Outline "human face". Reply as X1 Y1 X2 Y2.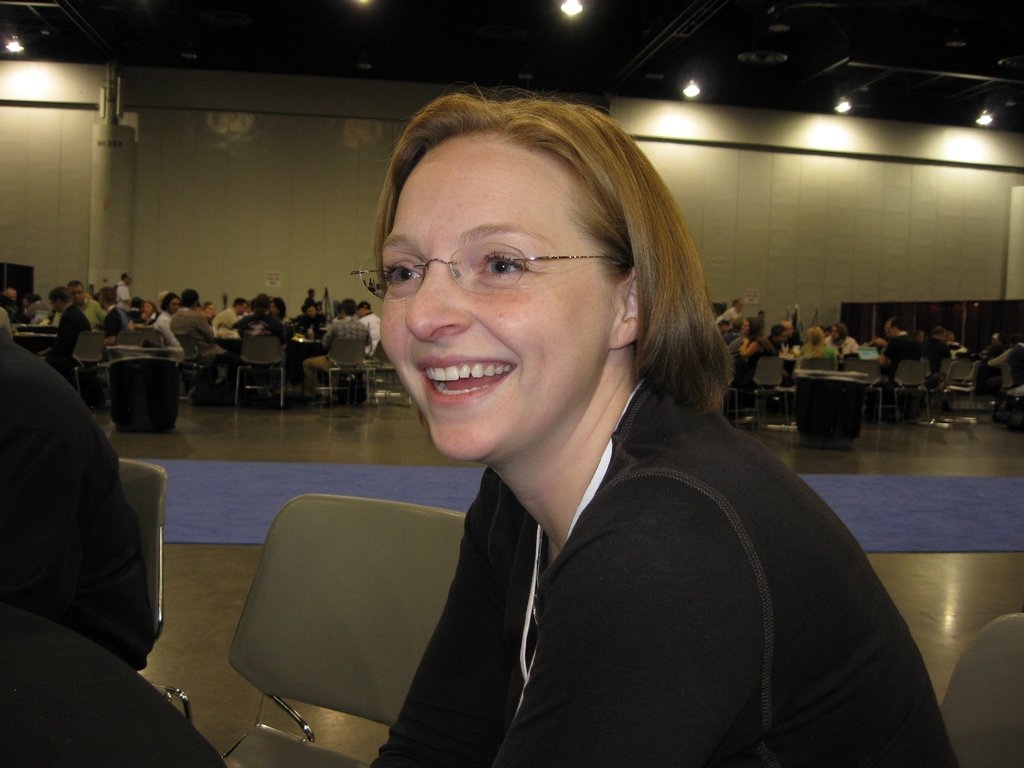
354 303 364 310.
